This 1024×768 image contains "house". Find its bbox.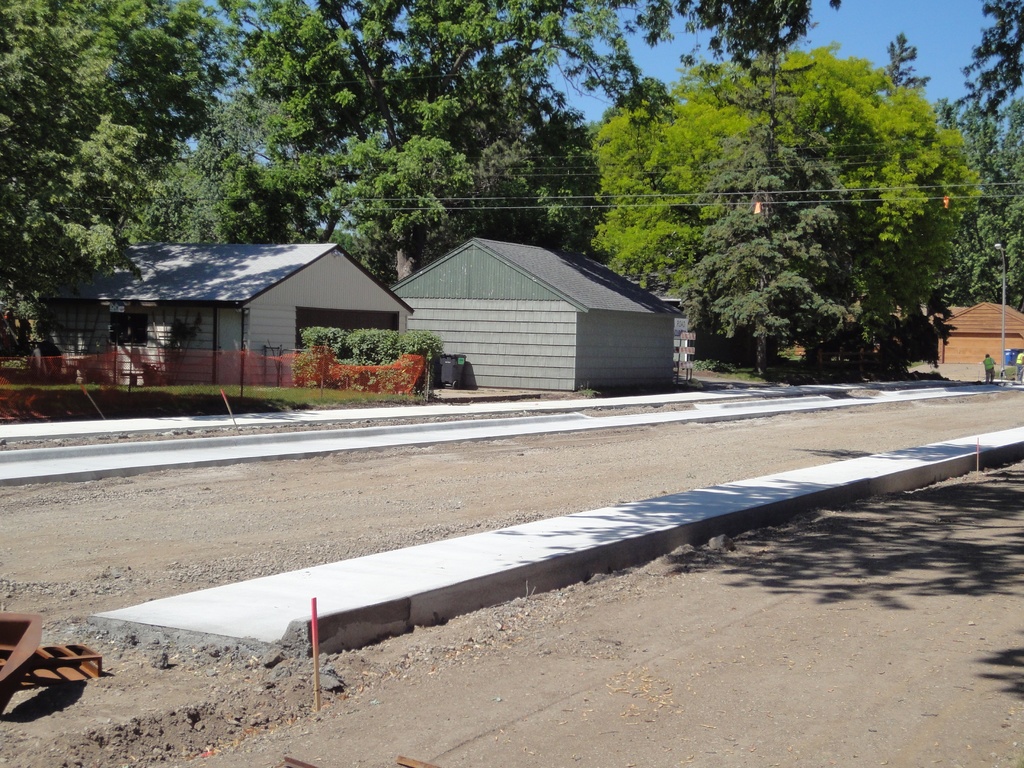
(915,295,1023,371).
